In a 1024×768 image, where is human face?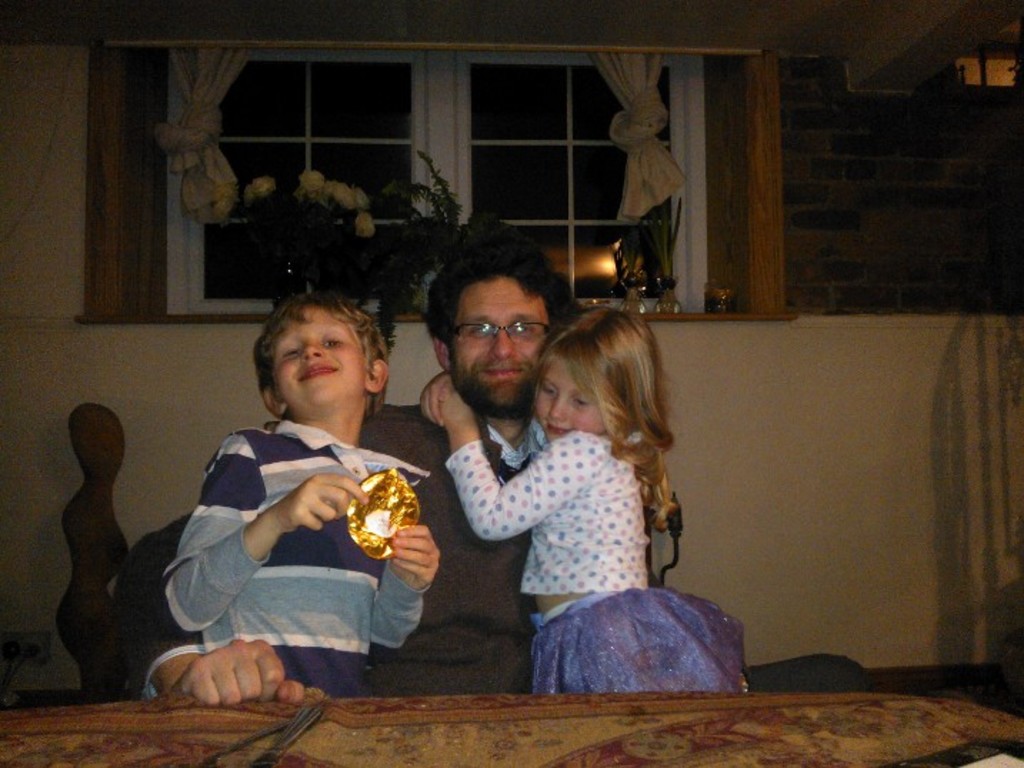
bbox=(450, 277, 548, 417).
